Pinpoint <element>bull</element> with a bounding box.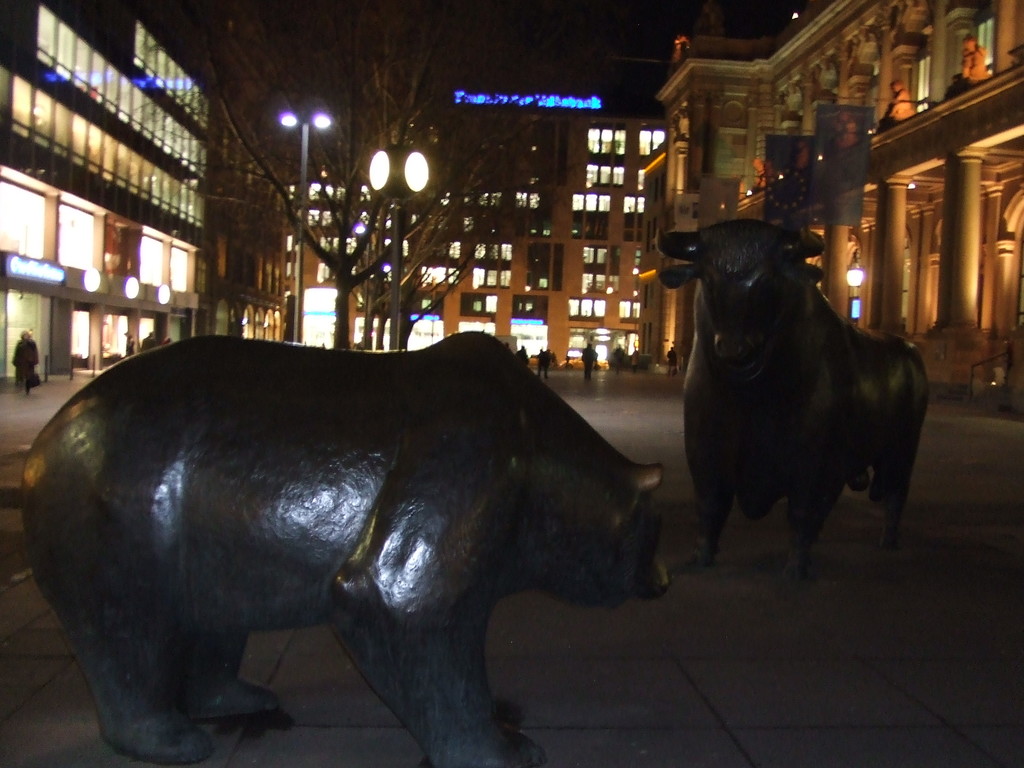
<region>19, 324, 678, 767</region>.
